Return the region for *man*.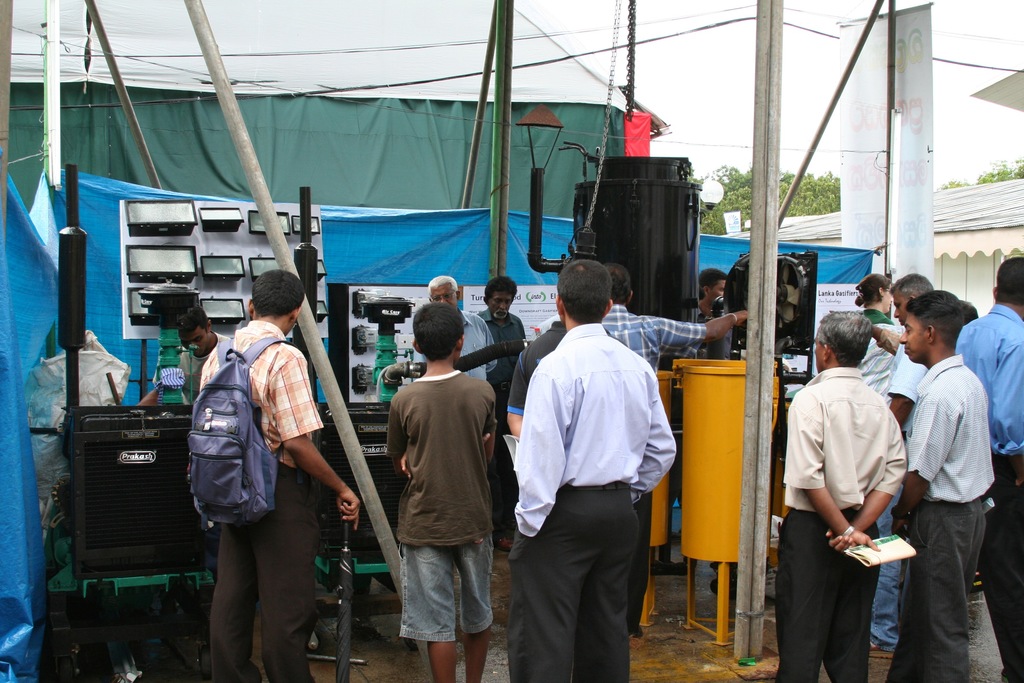
[476, 277, 530, 543].
